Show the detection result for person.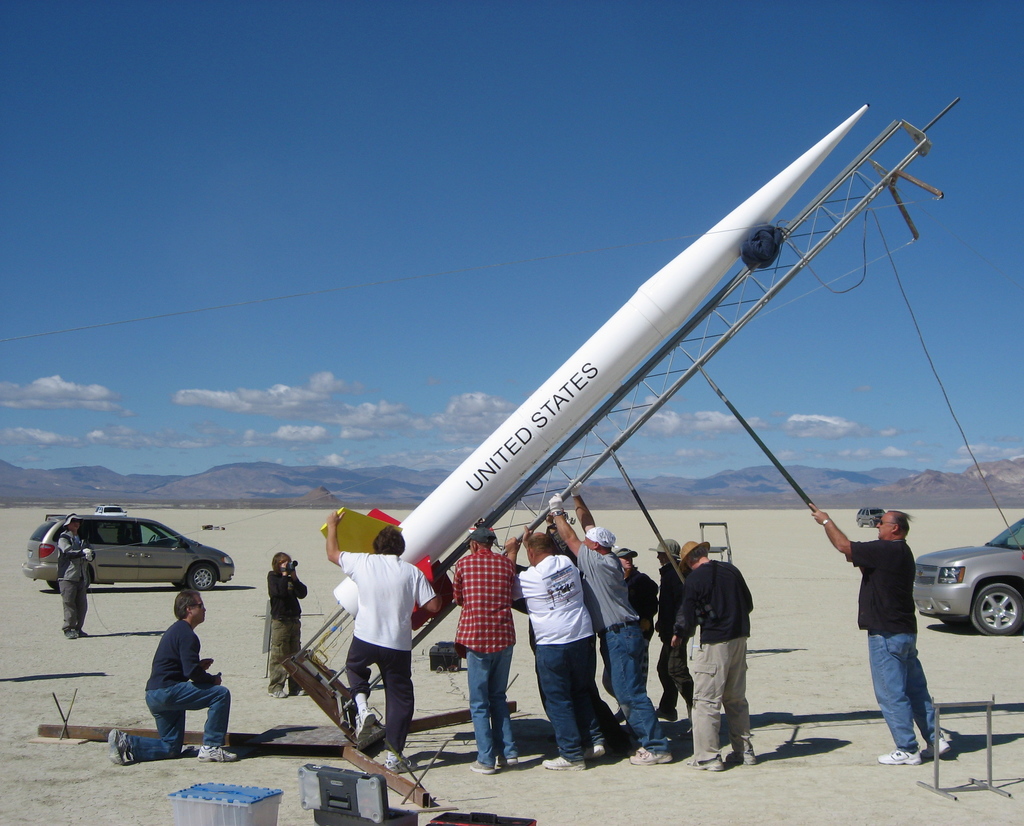
456,525,518,775.
